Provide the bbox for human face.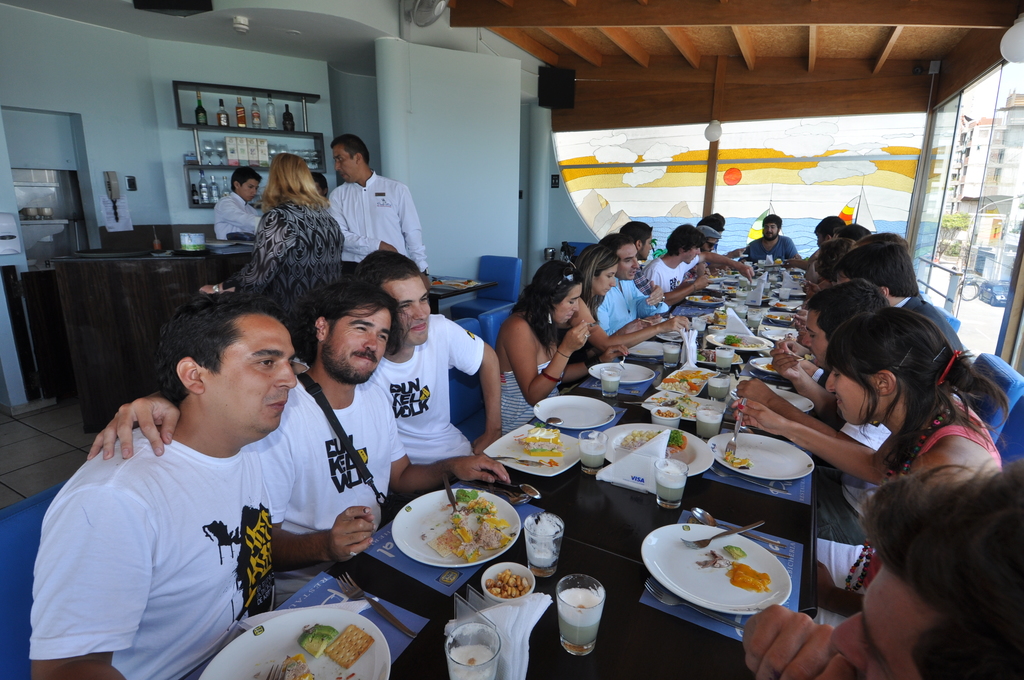
bbox=(765, 219, 780, 238).
